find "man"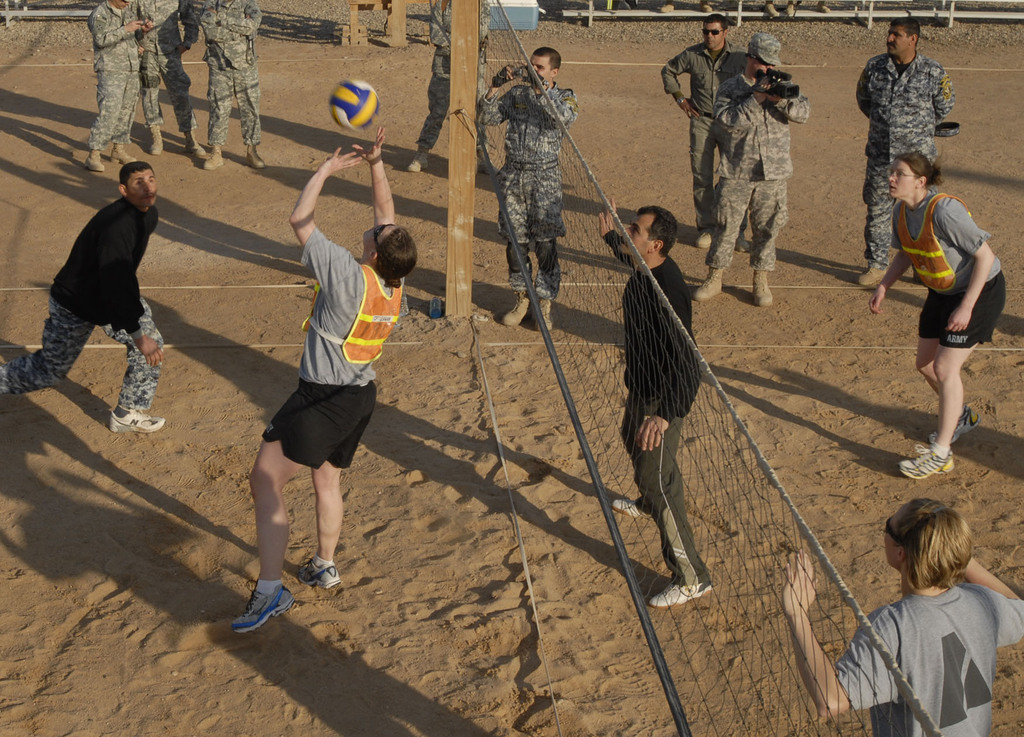
Rect(476, 46, 574, 331)
